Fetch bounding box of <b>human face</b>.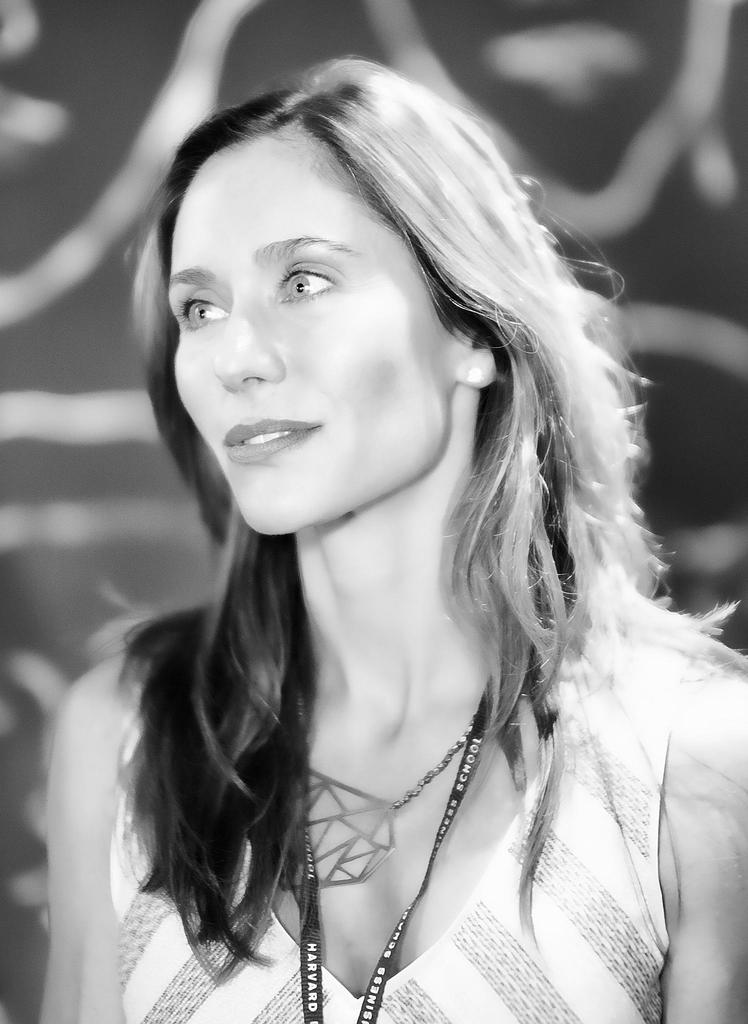
Bbox: region(180, 175, 454, 531).
